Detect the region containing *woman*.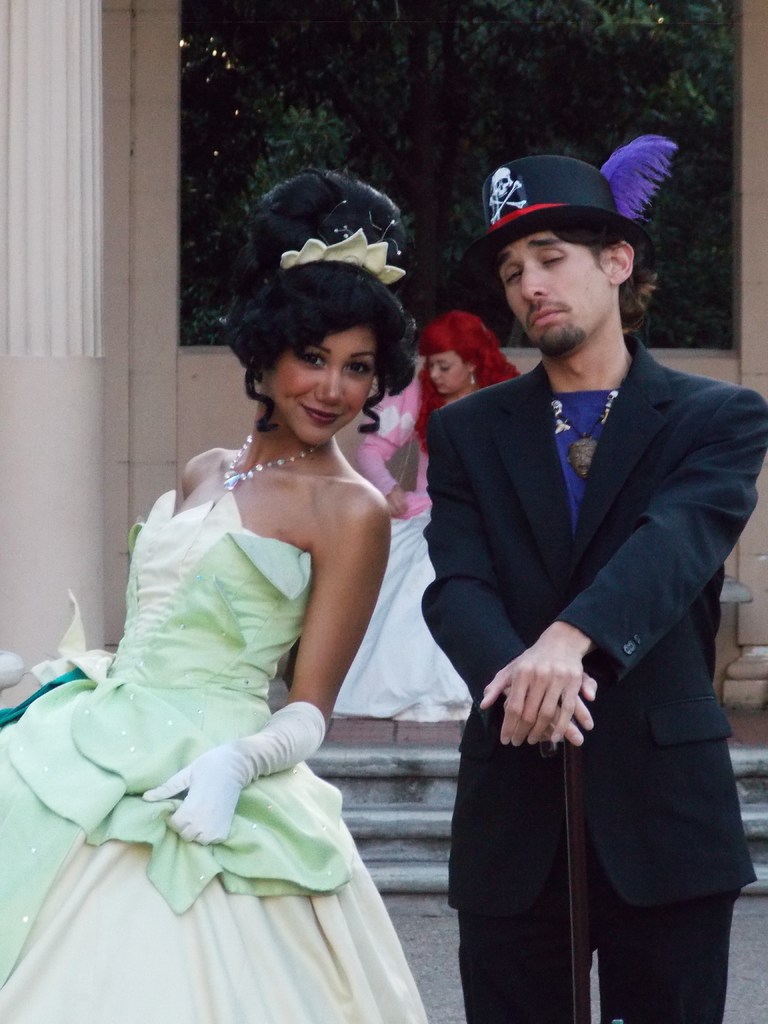
[322, 305, 548, 728].
